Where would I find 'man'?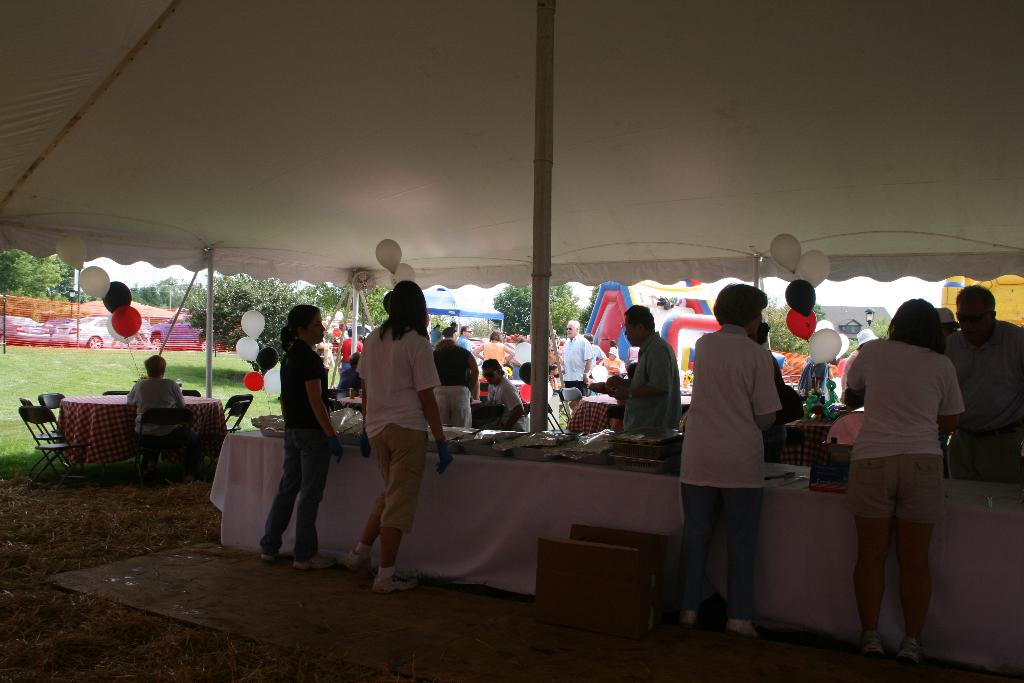
At bbox(562, 319, 592, 397).
